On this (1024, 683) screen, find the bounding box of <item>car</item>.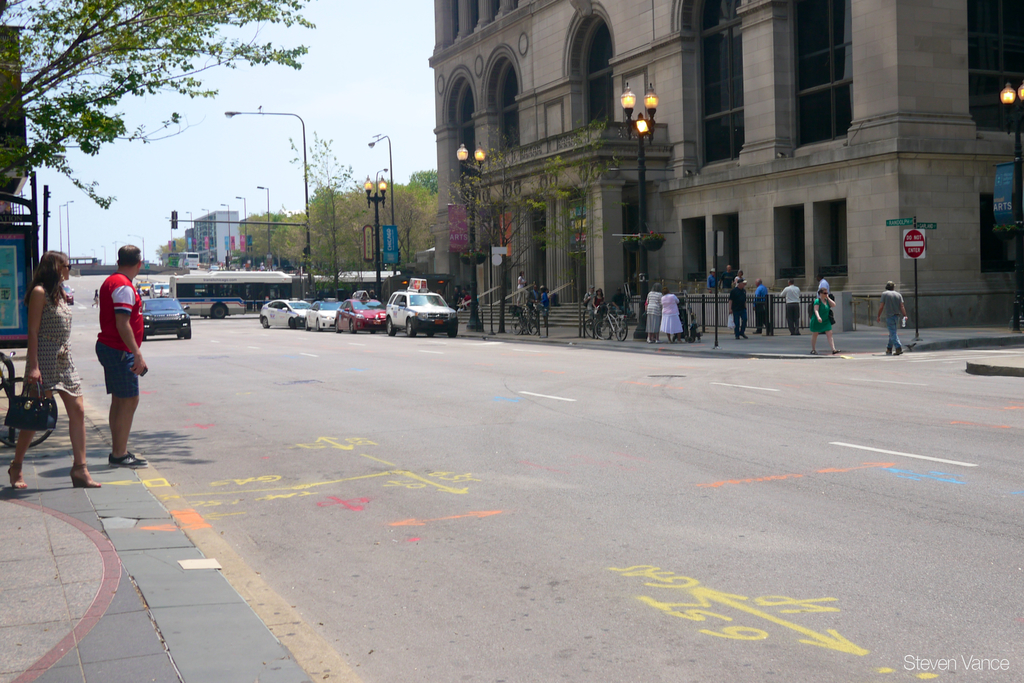
Bounding box: bbox(334, 290, 387, 331).
